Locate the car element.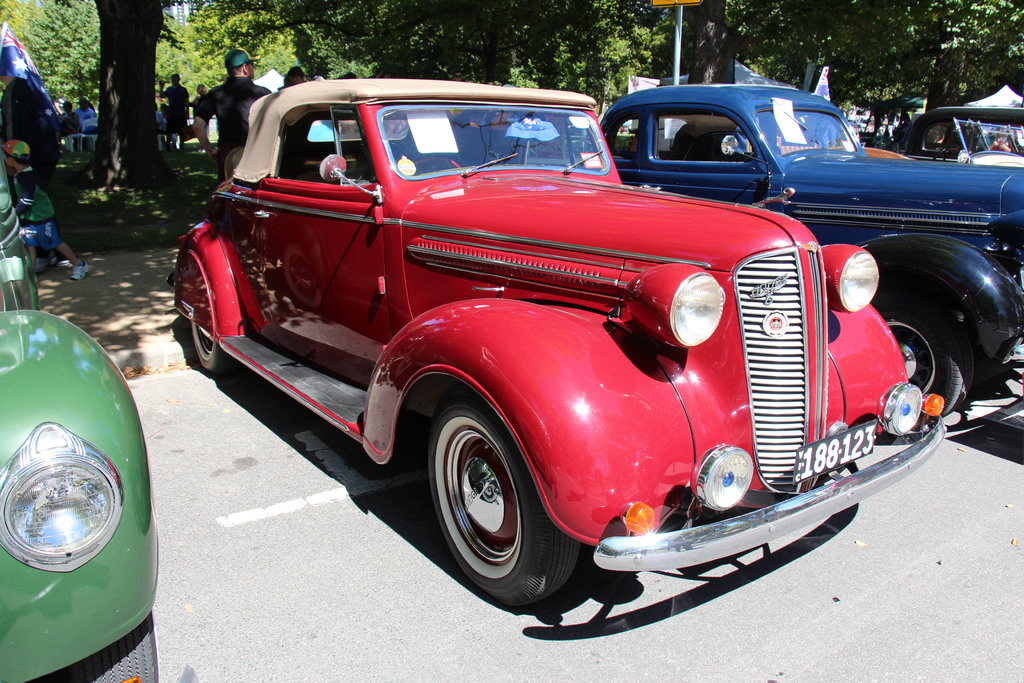
Element bbox: {"left": 0, "top": 152, "right": 159, "bottom": 682}.
